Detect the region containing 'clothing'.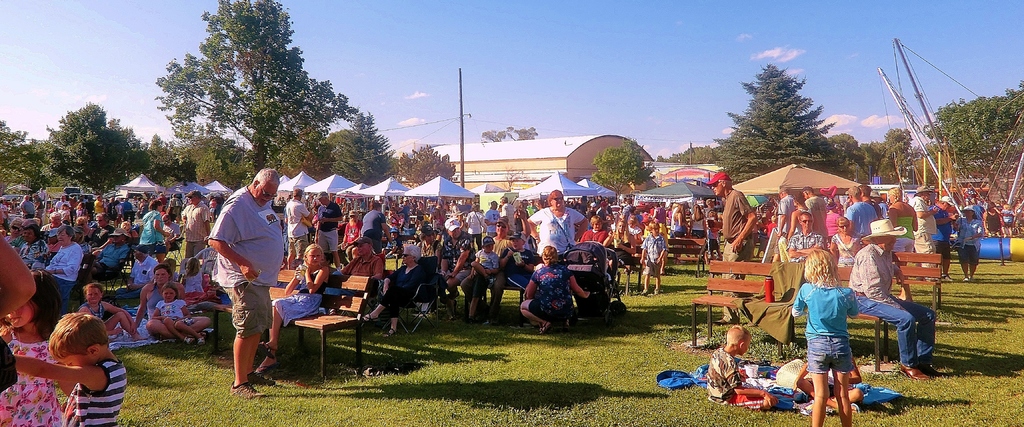
357:207:383:251.
